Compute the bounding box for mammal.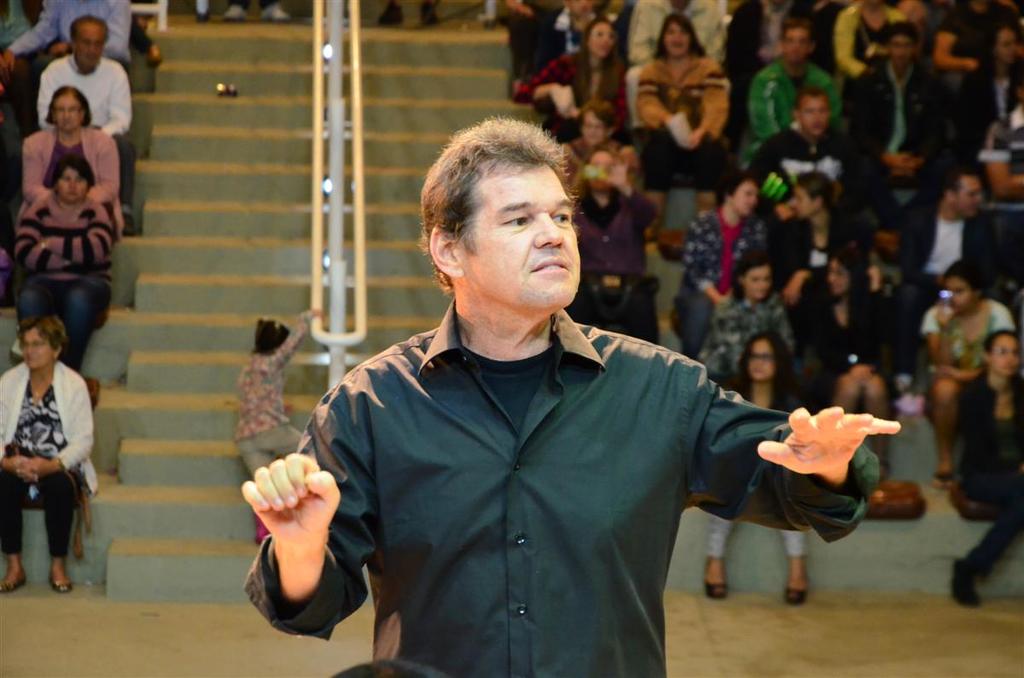
(8, 154, 118, 379).
